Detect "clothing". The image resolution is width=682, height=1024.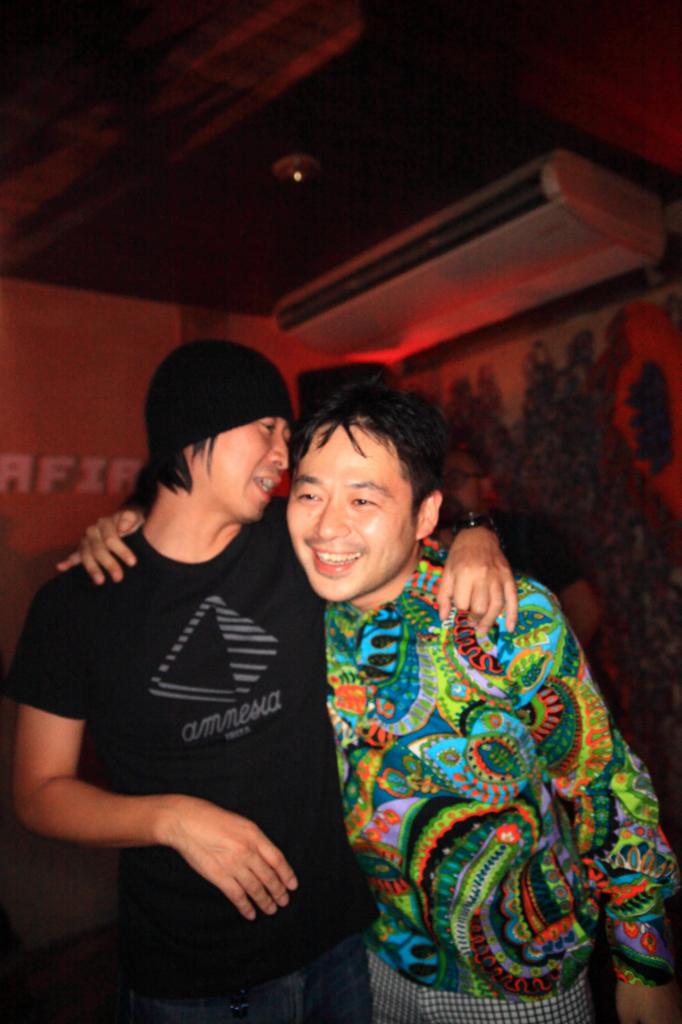
(294,556,681,1023).
